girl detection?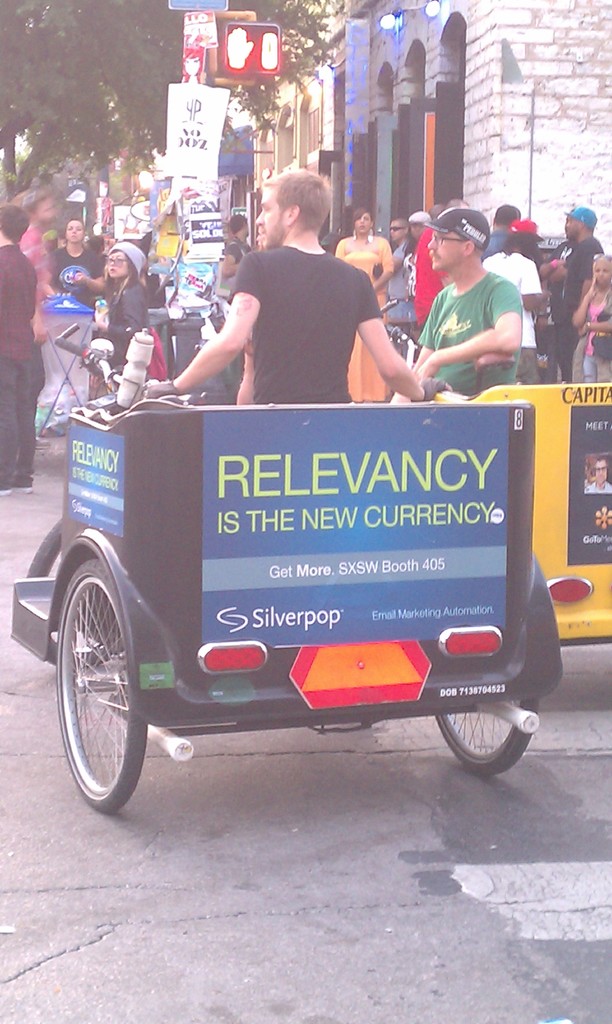
49 220 99 414
